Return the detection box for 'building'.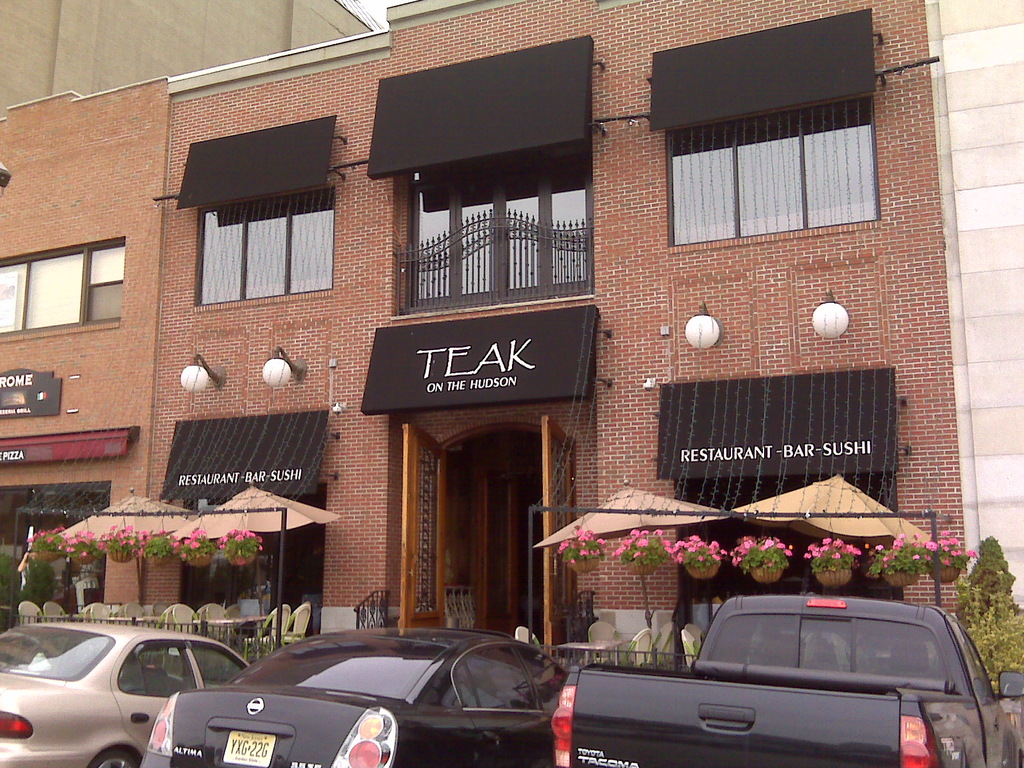
crop(0, 0, 1023, 651).
